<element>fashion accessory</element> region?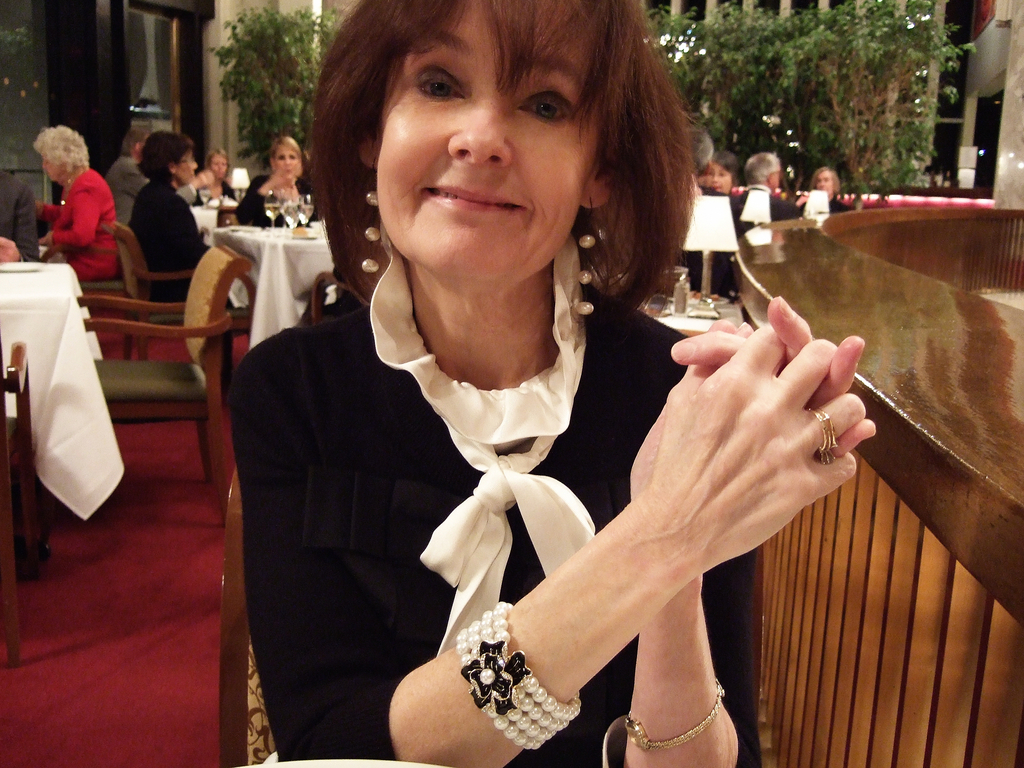
625, 678, 724, 751
